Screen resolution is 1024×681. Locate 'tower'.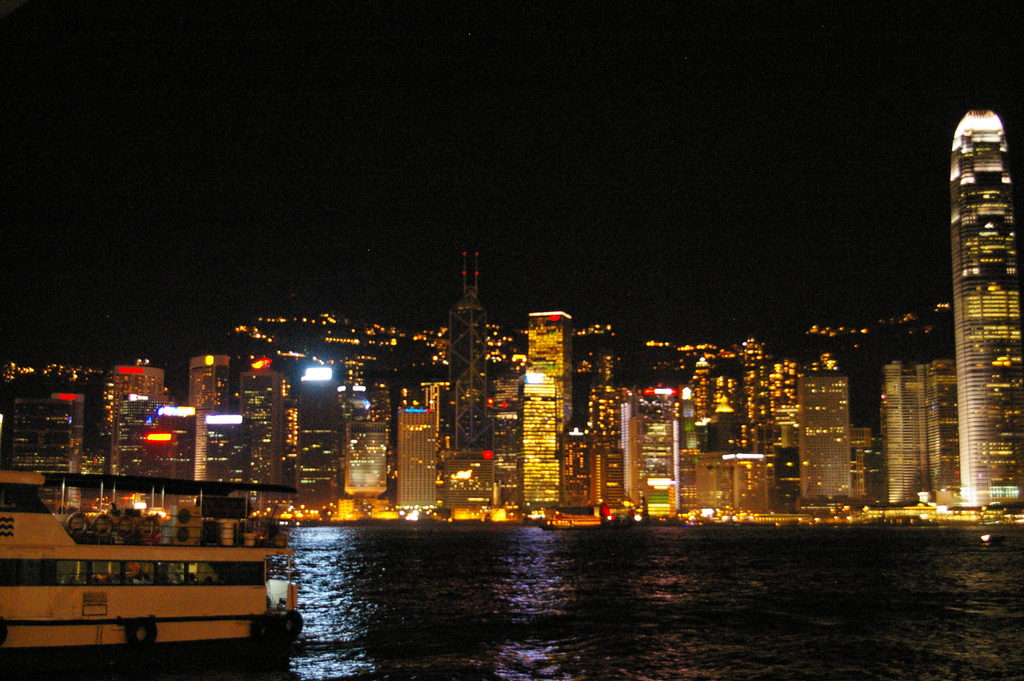
pyautogui.locateOnScreen(389, 400, 440, 510).
